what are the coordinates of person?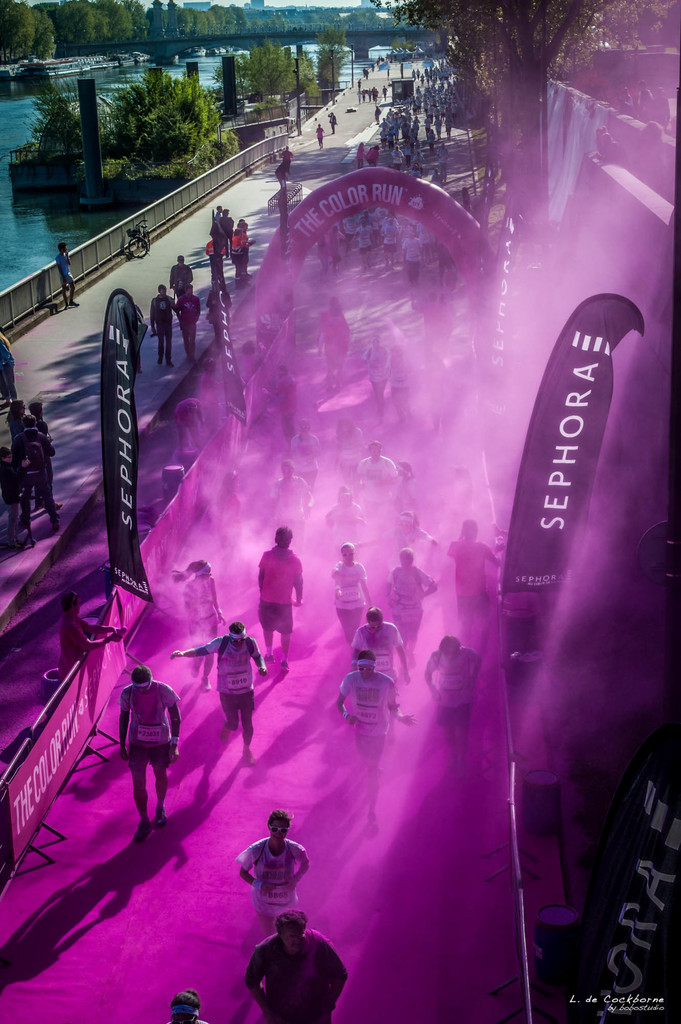
314 204 443 275.
